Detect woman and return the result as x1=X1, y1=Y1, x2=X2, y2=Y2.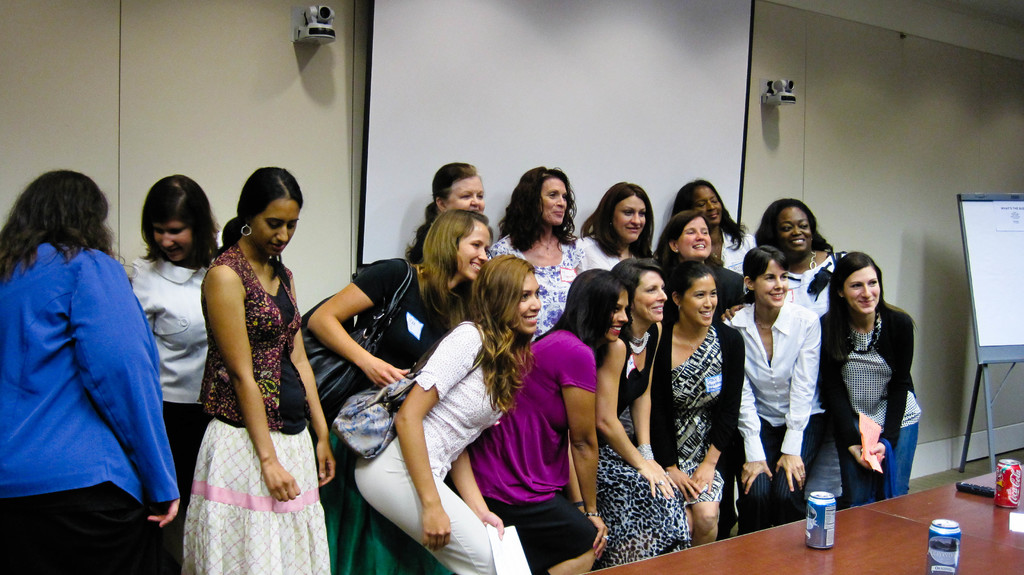
x1=754, y1=198, x2=845, y2=488.
